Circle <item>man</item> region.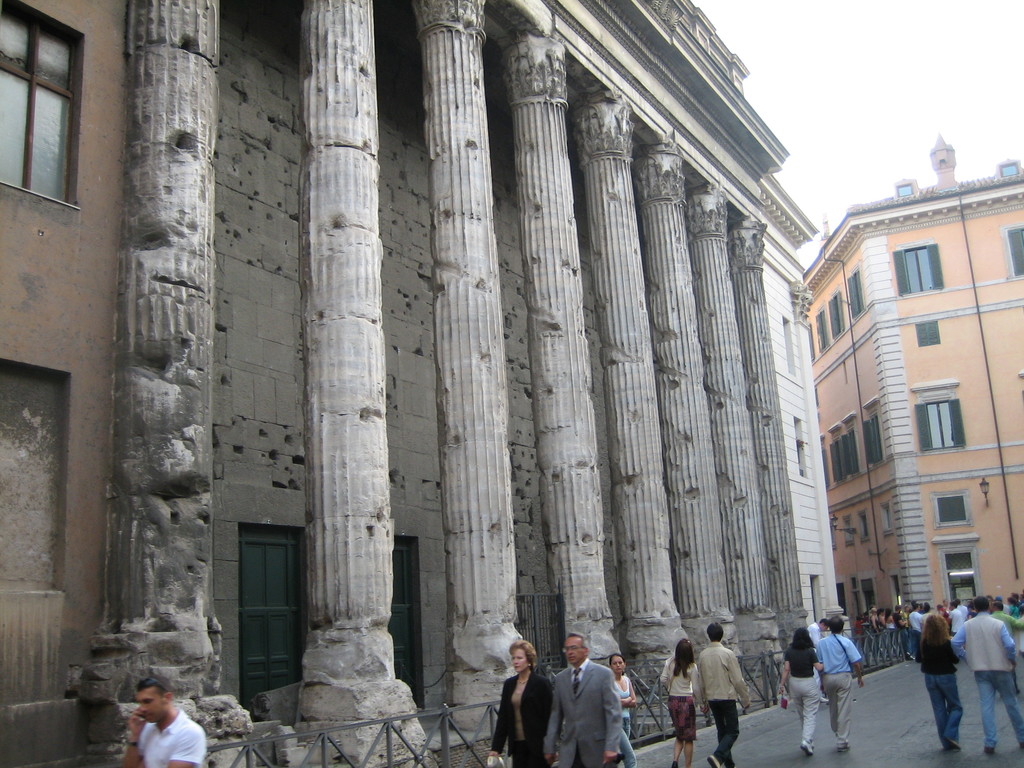
Region: region(995, 600, 1023, 693).
